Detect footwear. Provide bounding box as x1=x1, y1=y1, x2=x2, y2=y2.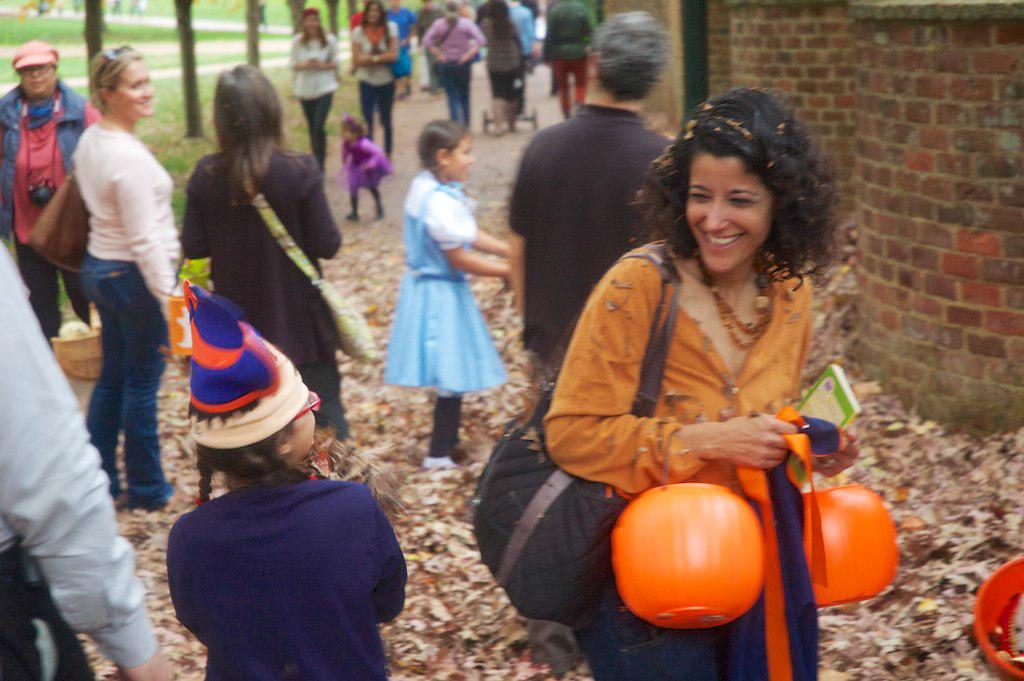
x1=374, y1=209, x2=386, y2=222.
